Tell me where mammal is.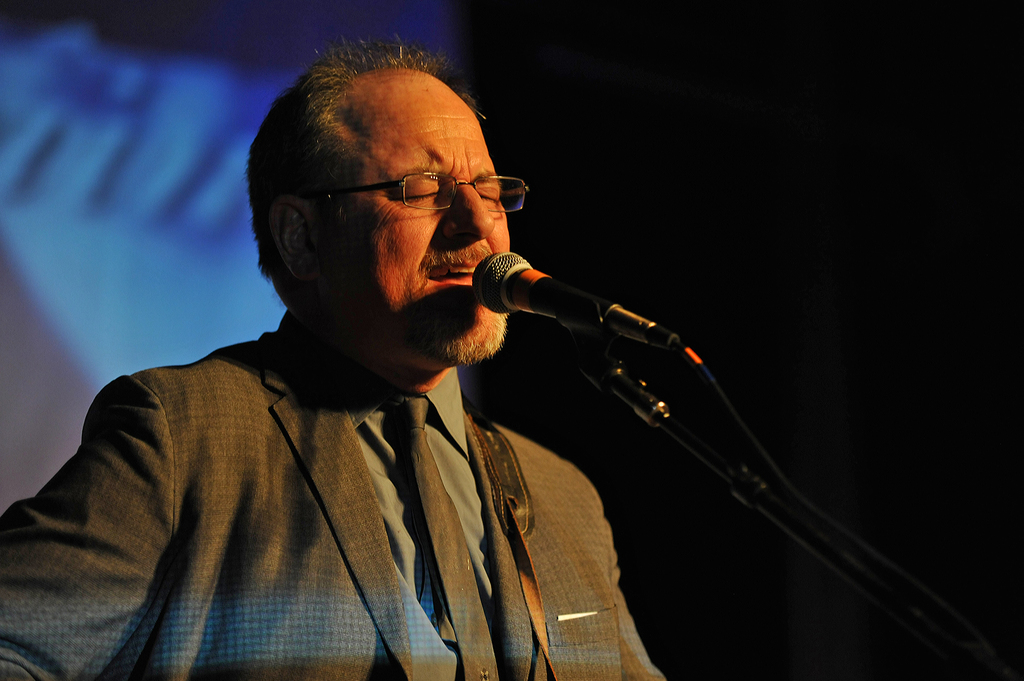
mammal is at detection(0, 169, 671, 666).
